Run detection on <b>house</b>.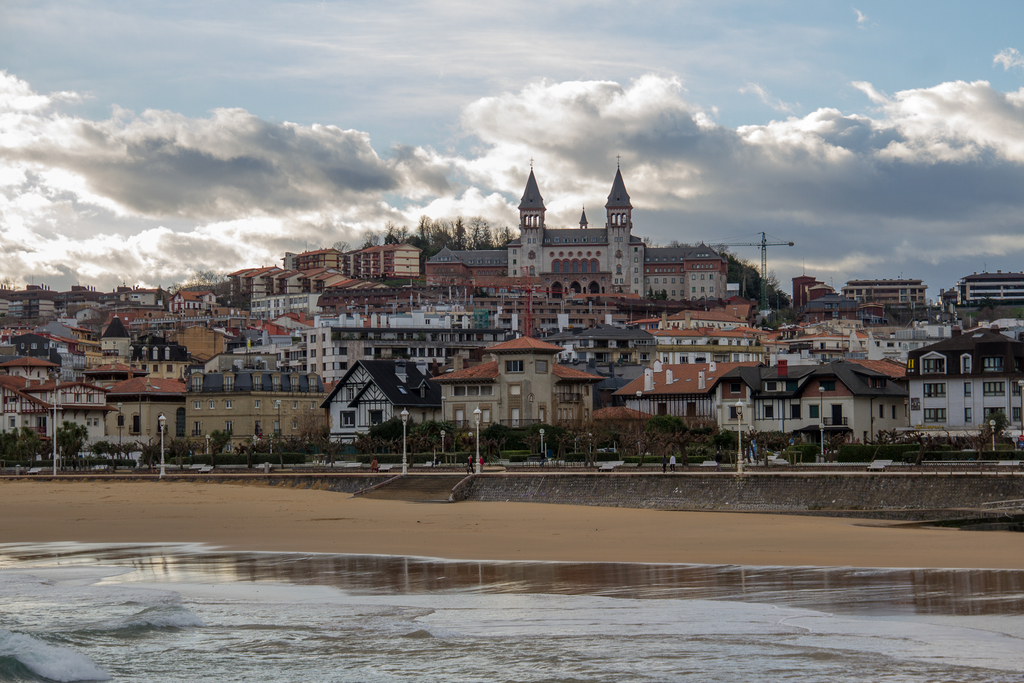
Result: (624, 336, 662, 379).
